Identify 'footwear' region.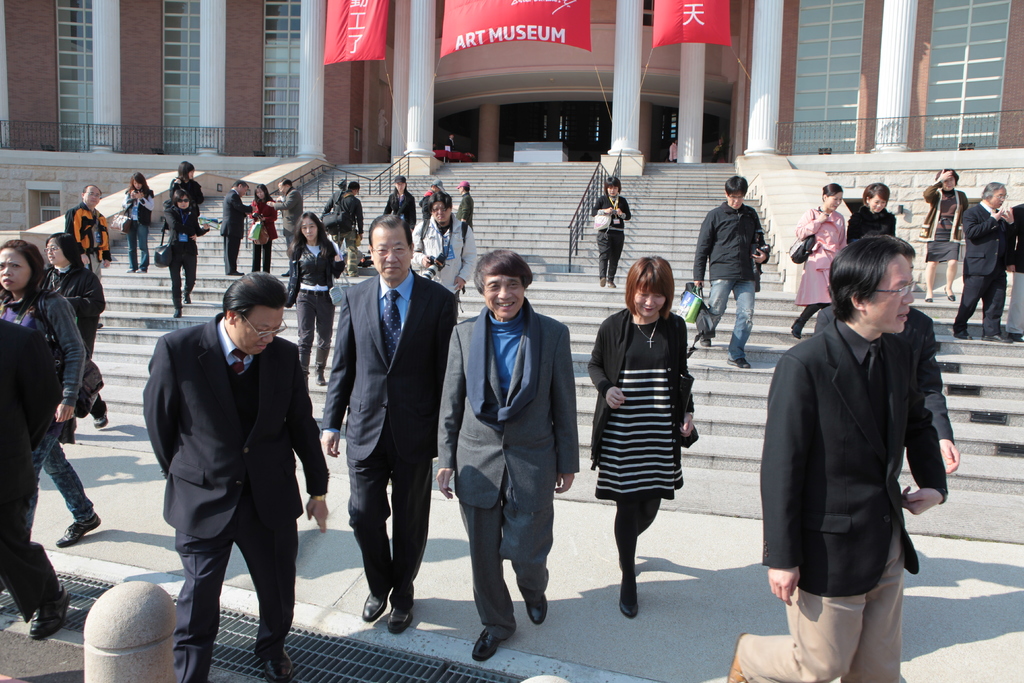
Region: 54,514,105,546.
